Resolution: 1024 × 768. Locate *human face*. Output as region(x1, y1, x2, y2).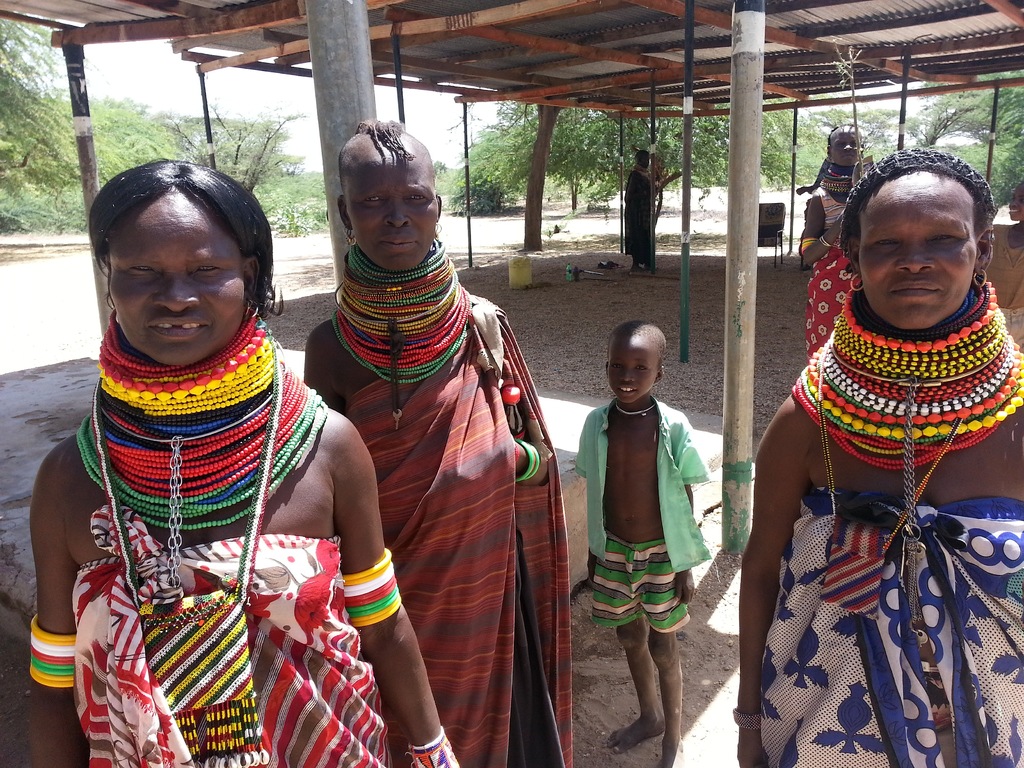
region(858, 170, 979, 330).
